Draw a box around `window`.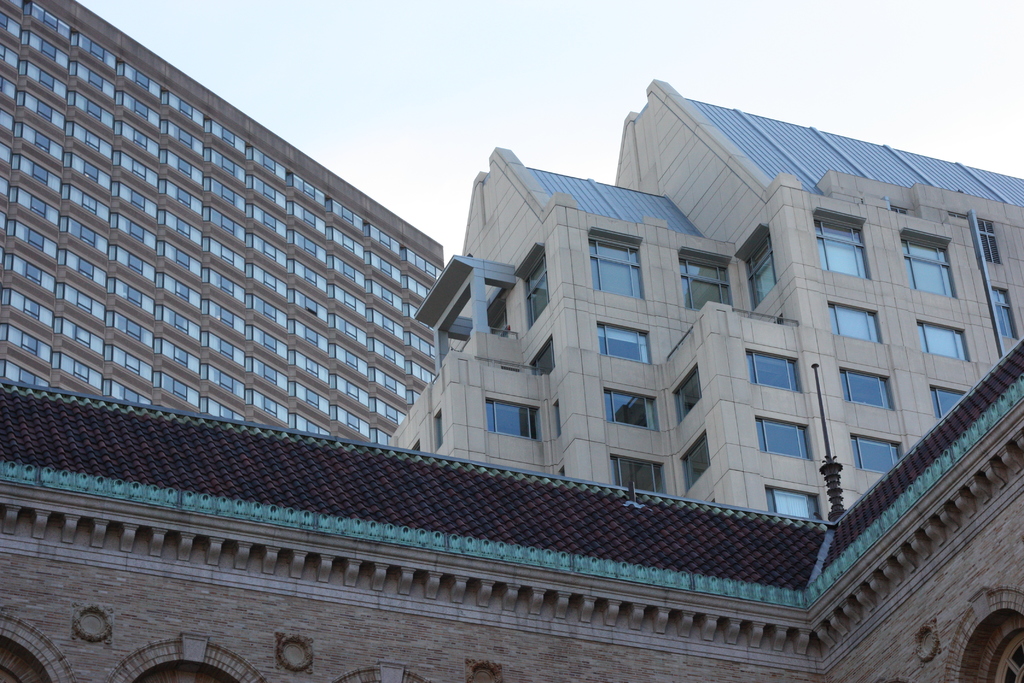
select_region(759, 418, 814, 456).
